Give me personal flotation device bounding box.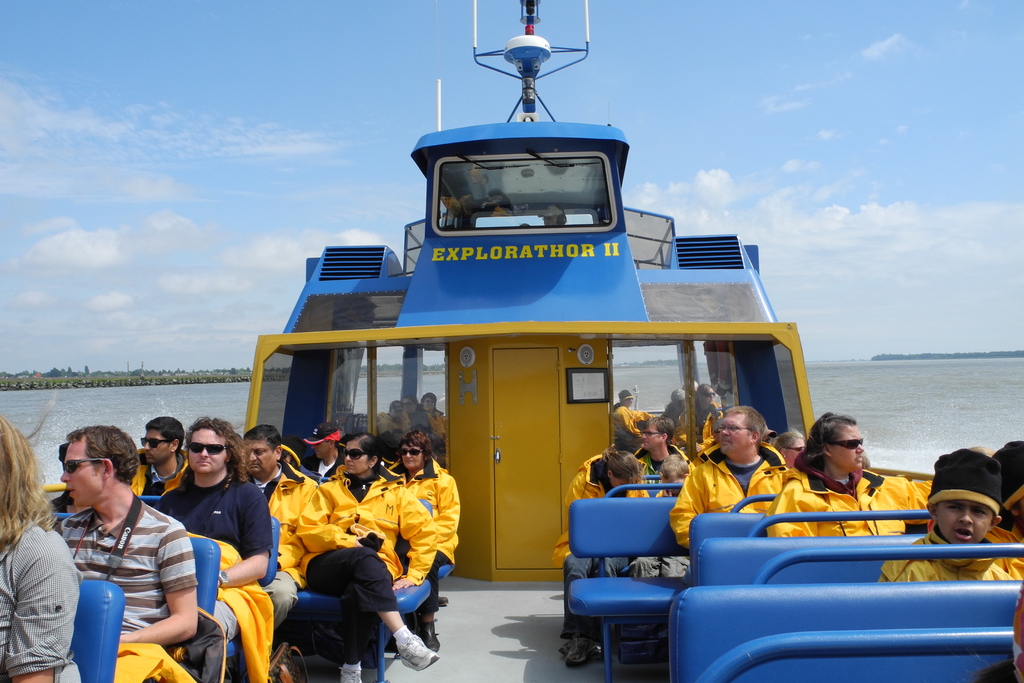
(x1=419, y1=406, x2=452, y2=449).
